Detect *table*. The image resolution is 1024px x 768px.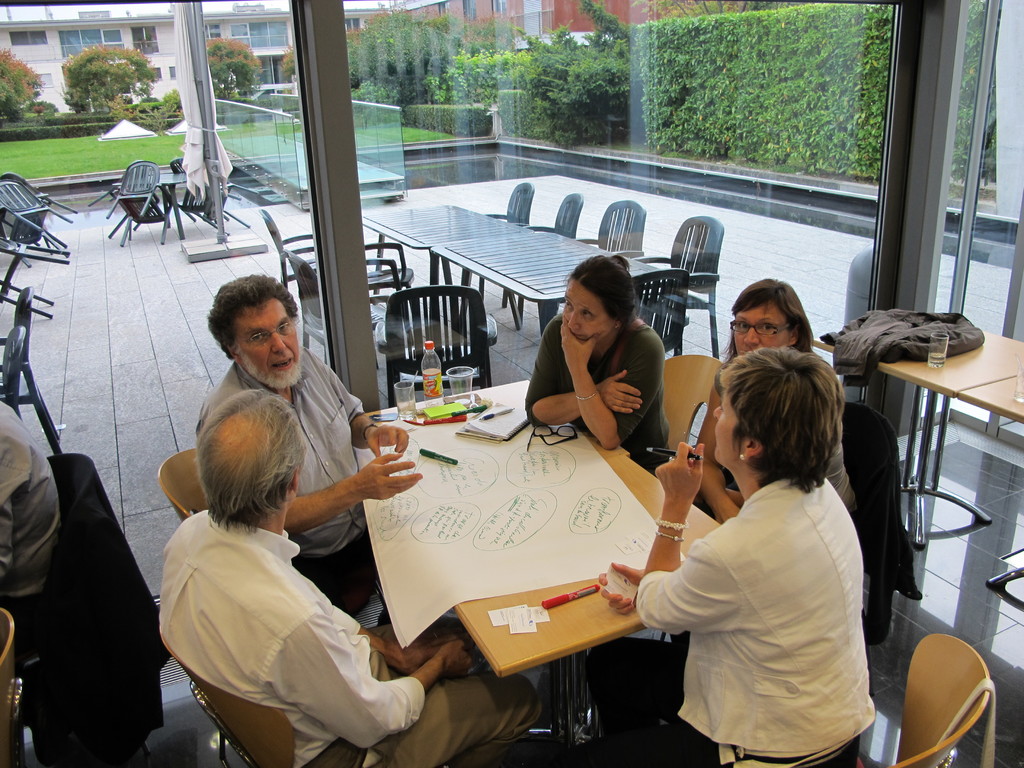
291, 365, 696, 753.
